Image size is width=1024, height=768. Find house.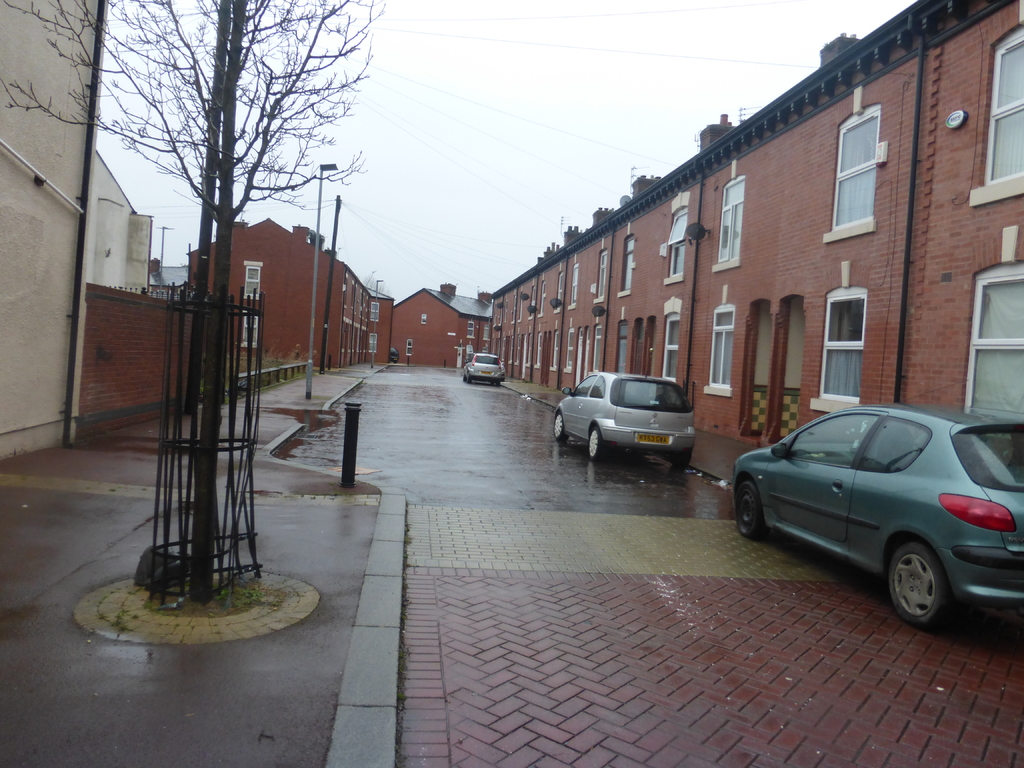
<bbox>0, 1, 128, 460</bbox>.
